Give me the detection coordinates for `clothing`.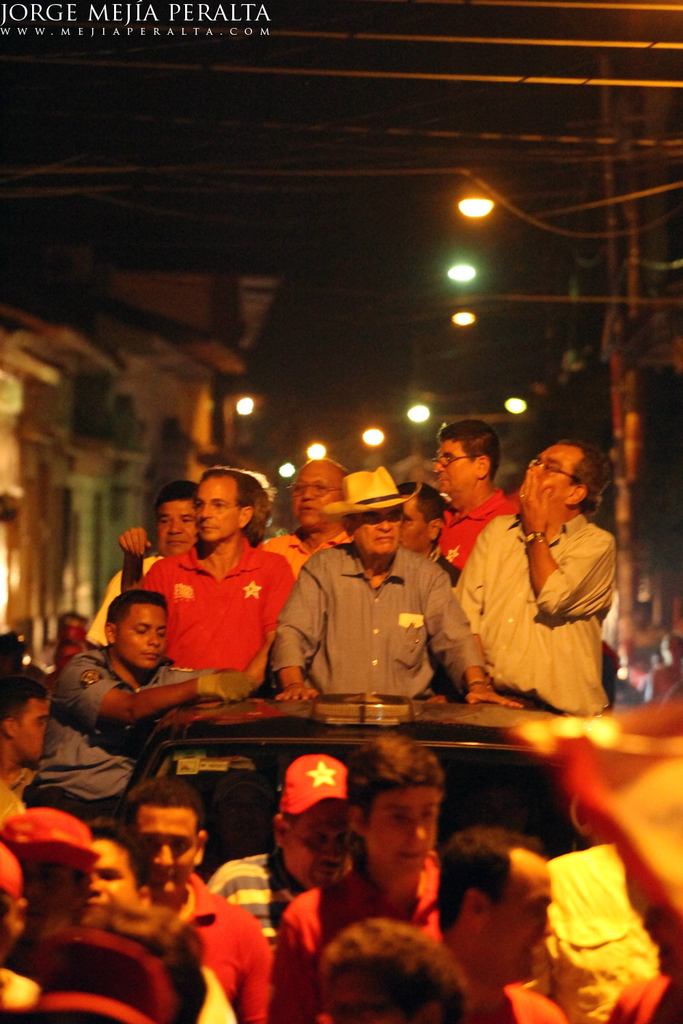
(x1=145, y1=531, x2=296, y2=680).
